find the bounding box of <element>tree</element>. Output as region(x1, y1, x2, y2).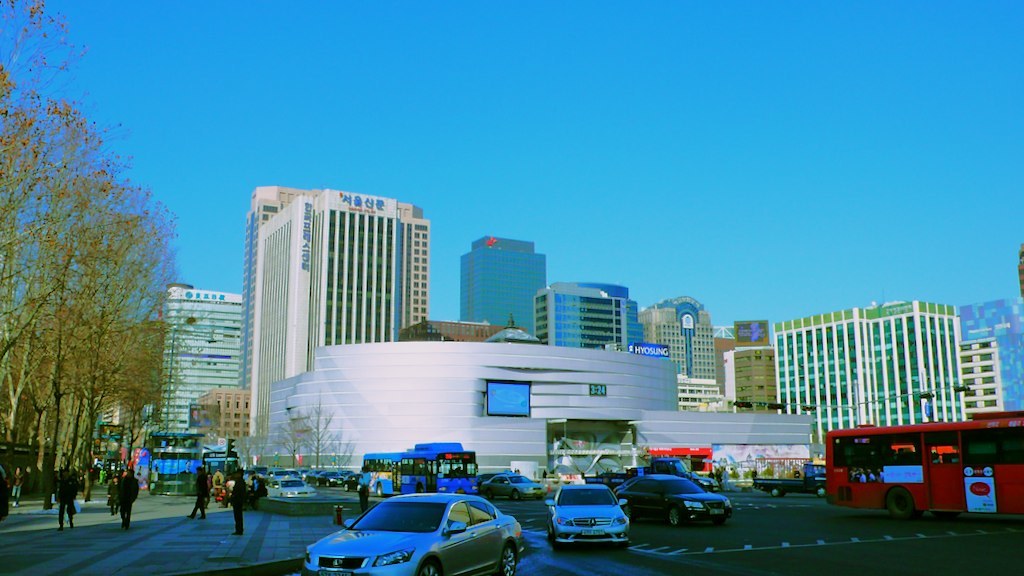
region(250, 381, 362, 493).
